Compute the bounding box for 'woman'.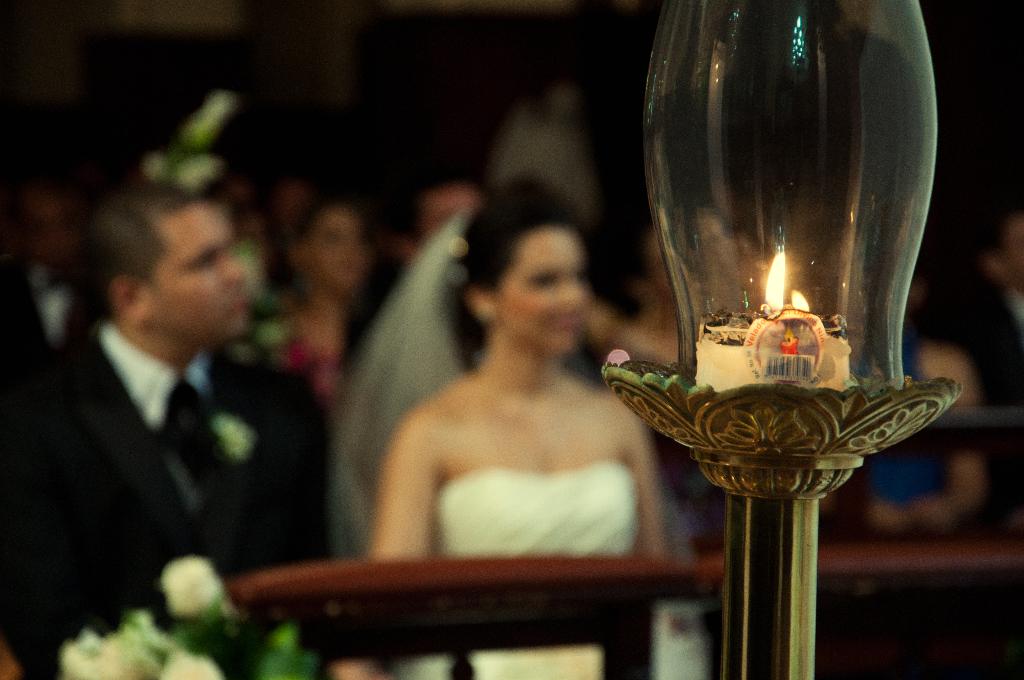
341 184 682 679.
